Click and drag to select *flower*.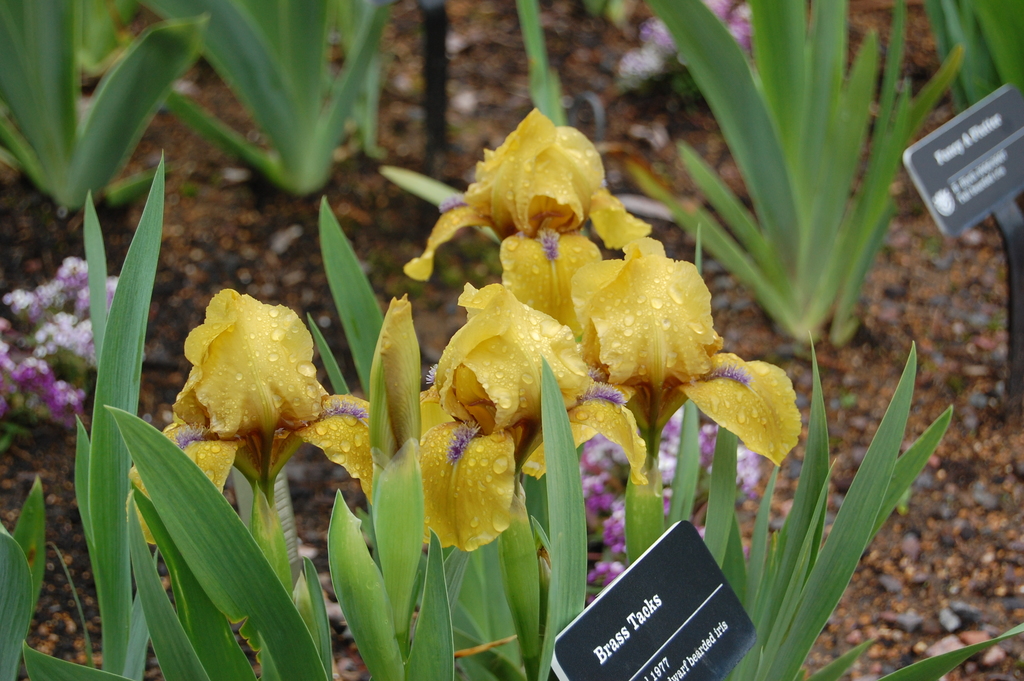
Selection: crop(398, 103, 663, 349).
